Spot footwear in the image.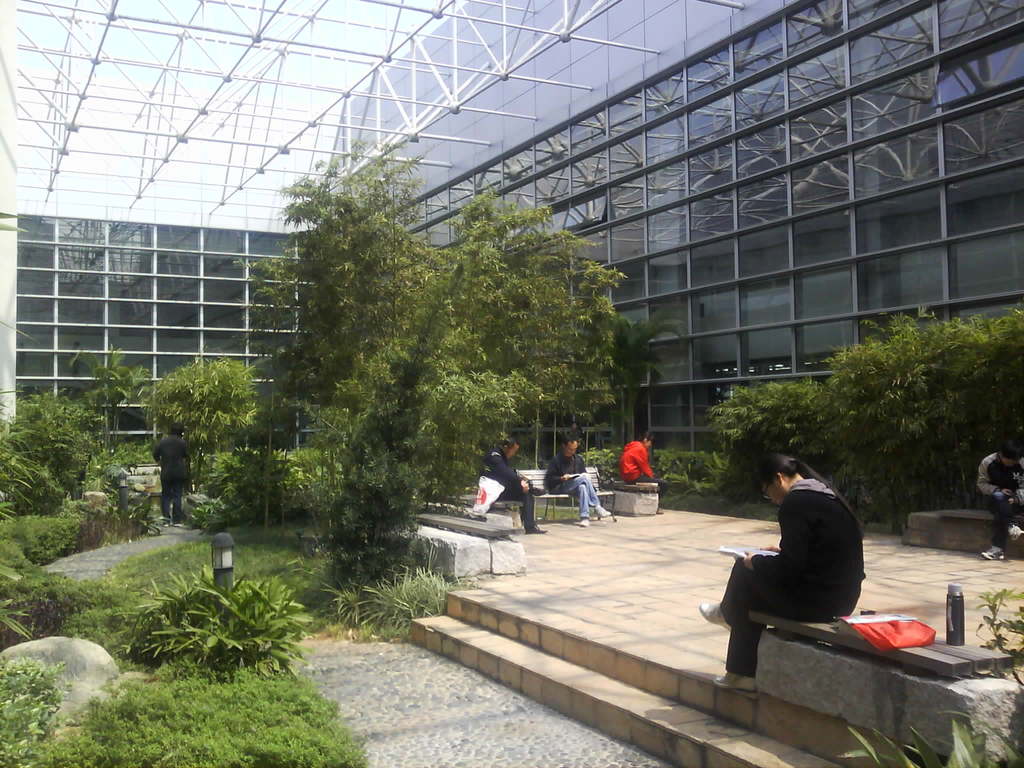
footwear found at bbox(715, 673, 760, 699).
